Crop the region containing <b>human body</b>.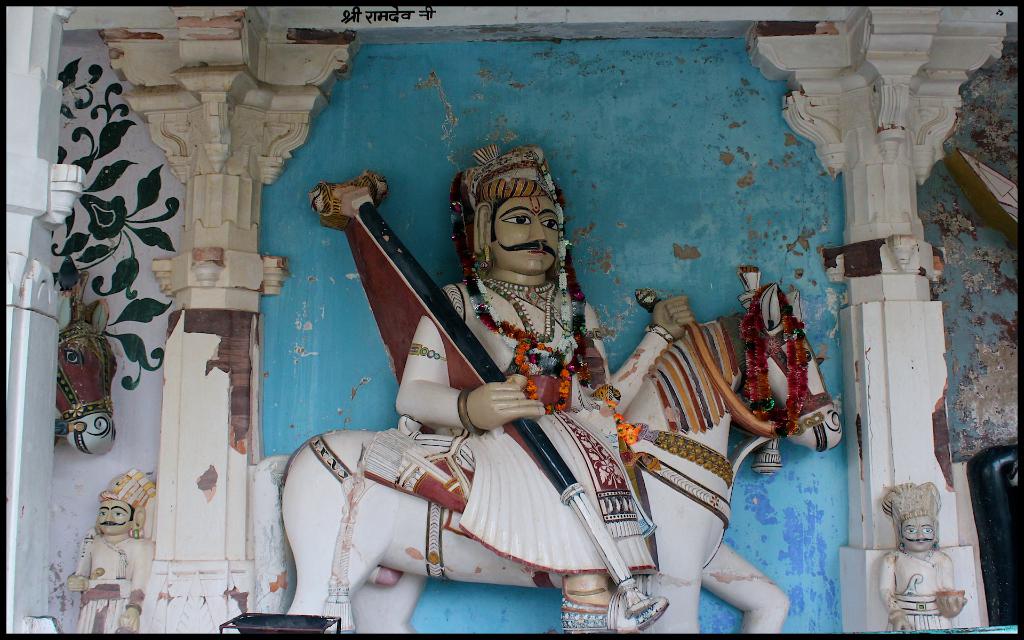
Crop region: 67, 534, 161, 635.
